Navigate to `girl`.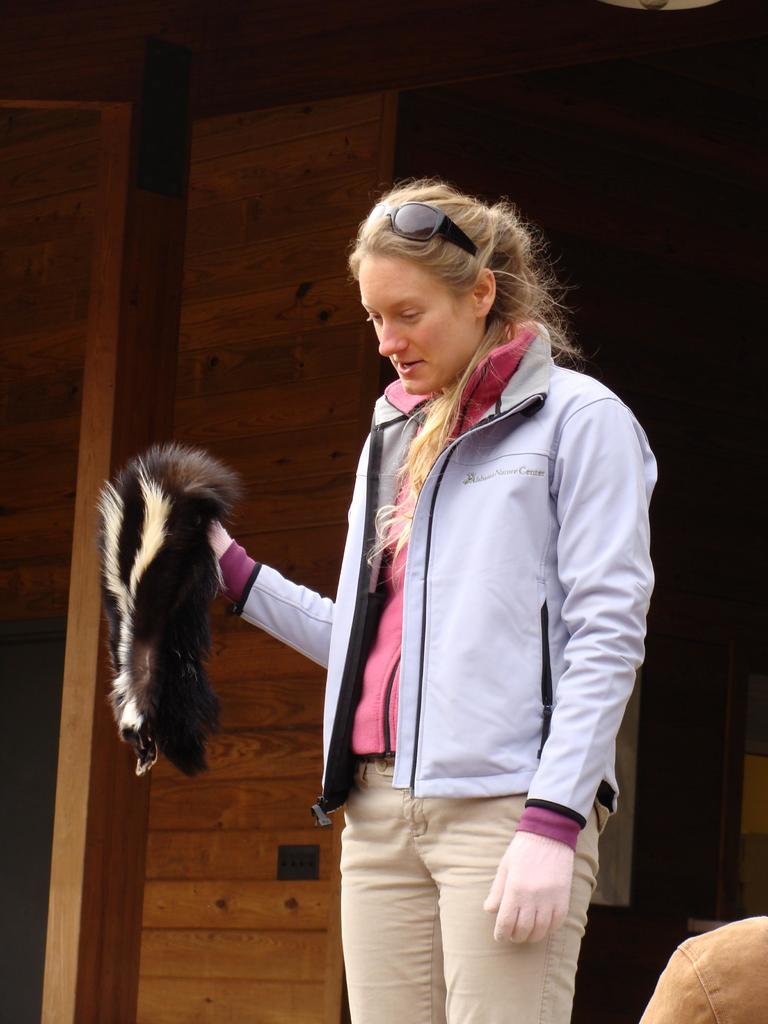
Navigation target: x1=159, y1=175, x2=661, y2=1023.
